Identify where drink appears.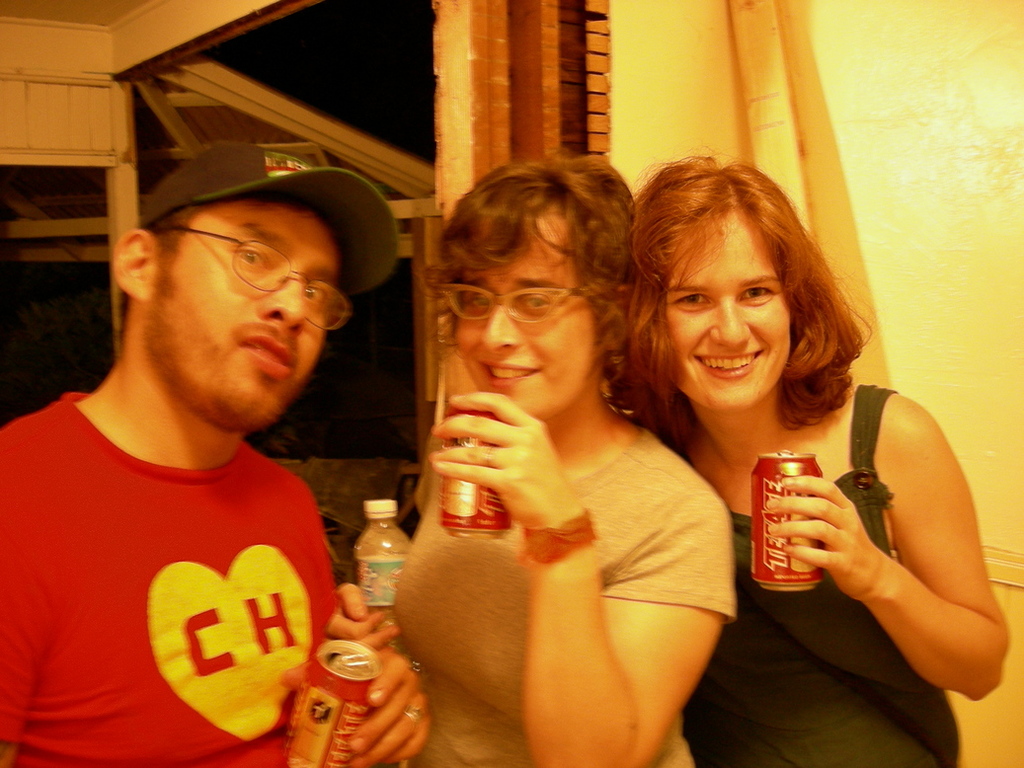
Appears at [283, 644, 390, 767].
